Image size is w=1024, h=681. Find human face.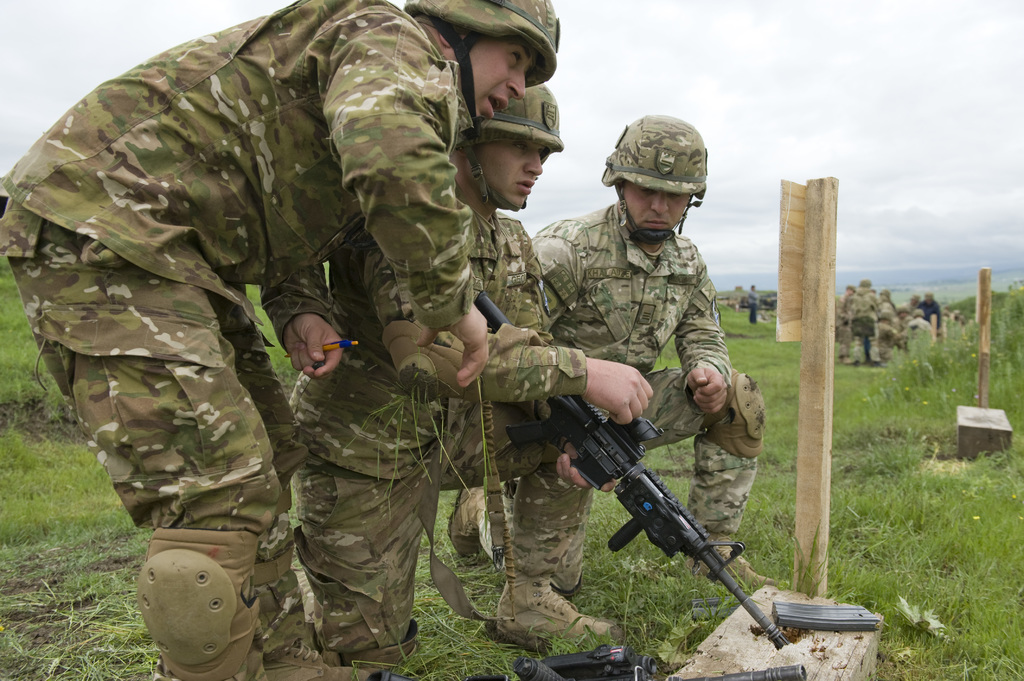
(463,46,539,118).
